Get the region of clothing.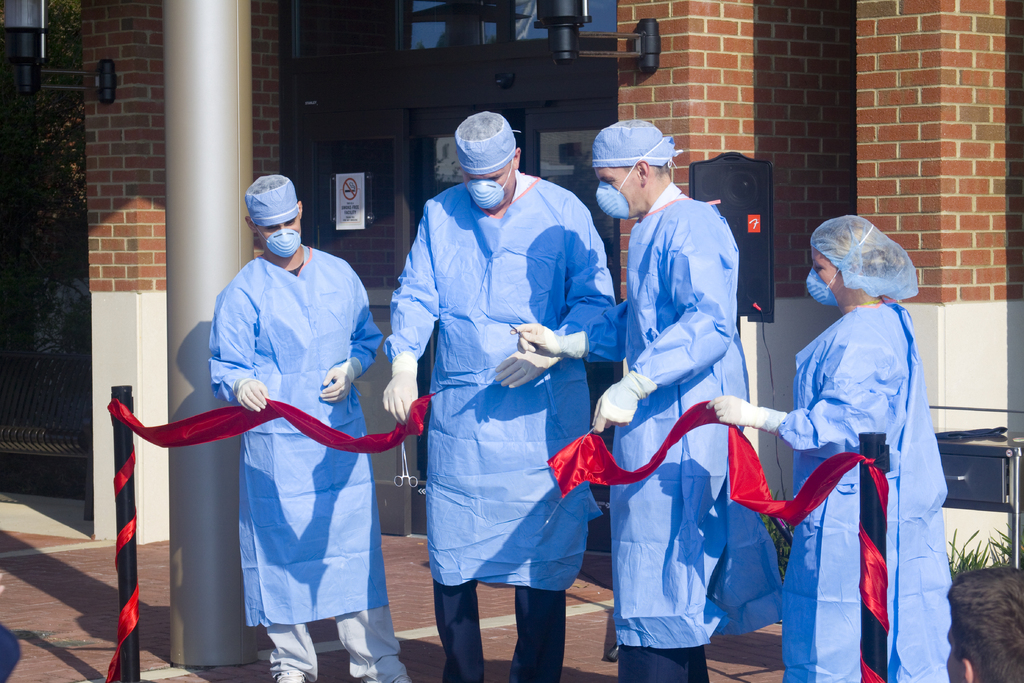
x1=207 y1=259 x2=427 y2=677.
